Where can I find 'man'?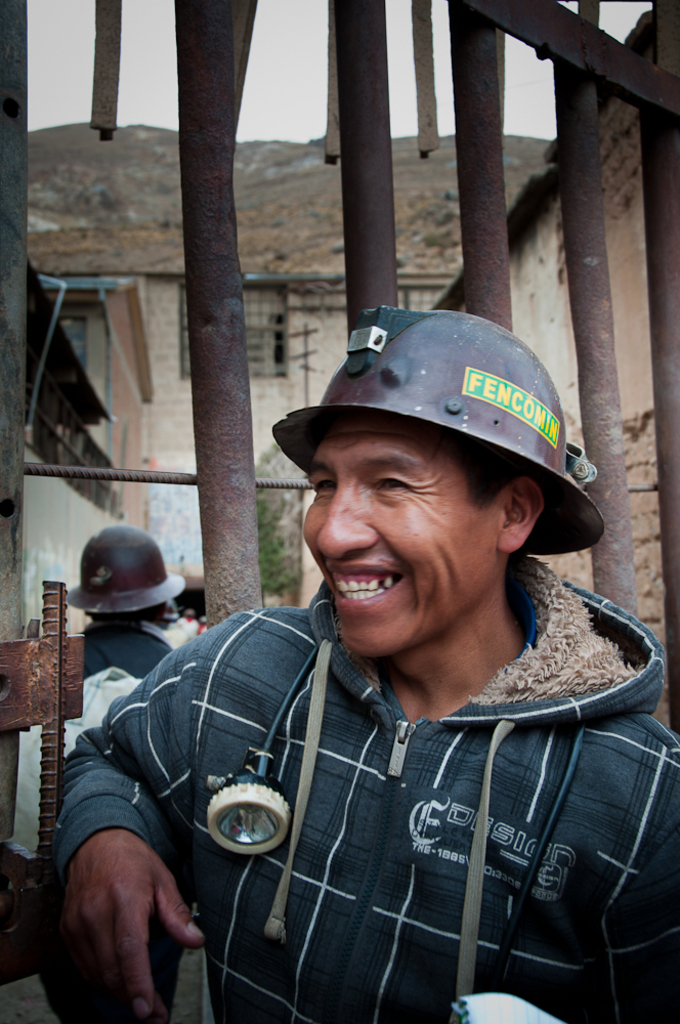
You can find it at [0,539,179,1023].
